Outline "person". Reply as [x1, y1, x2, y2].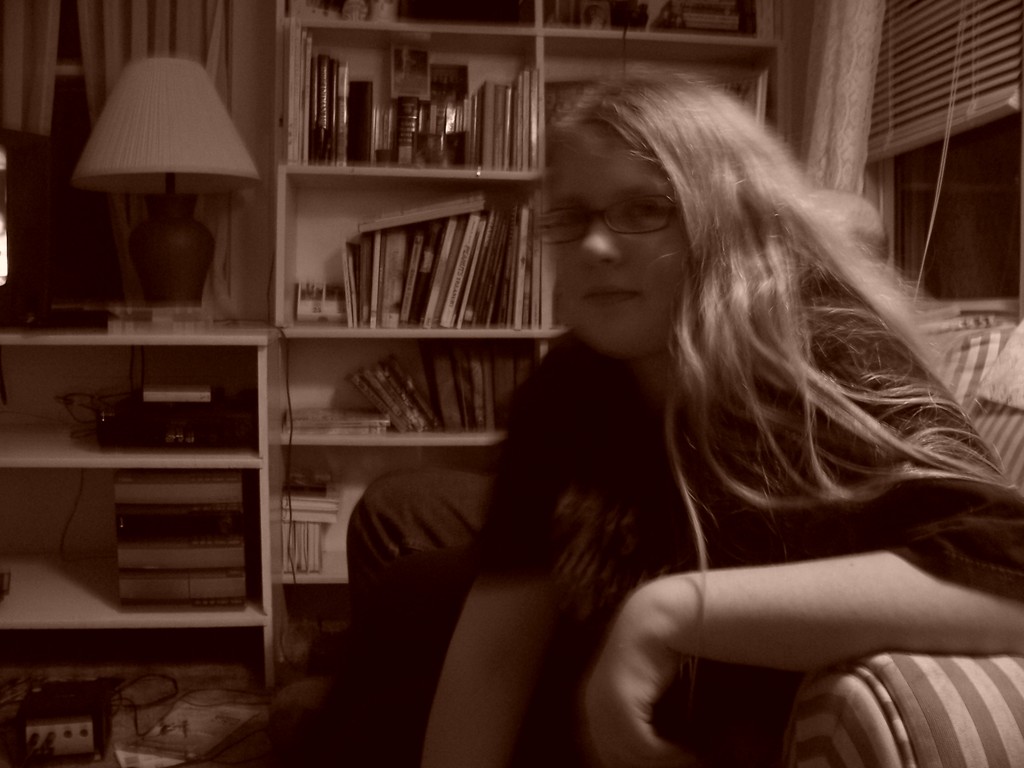
[355, 47, 952, 733].
